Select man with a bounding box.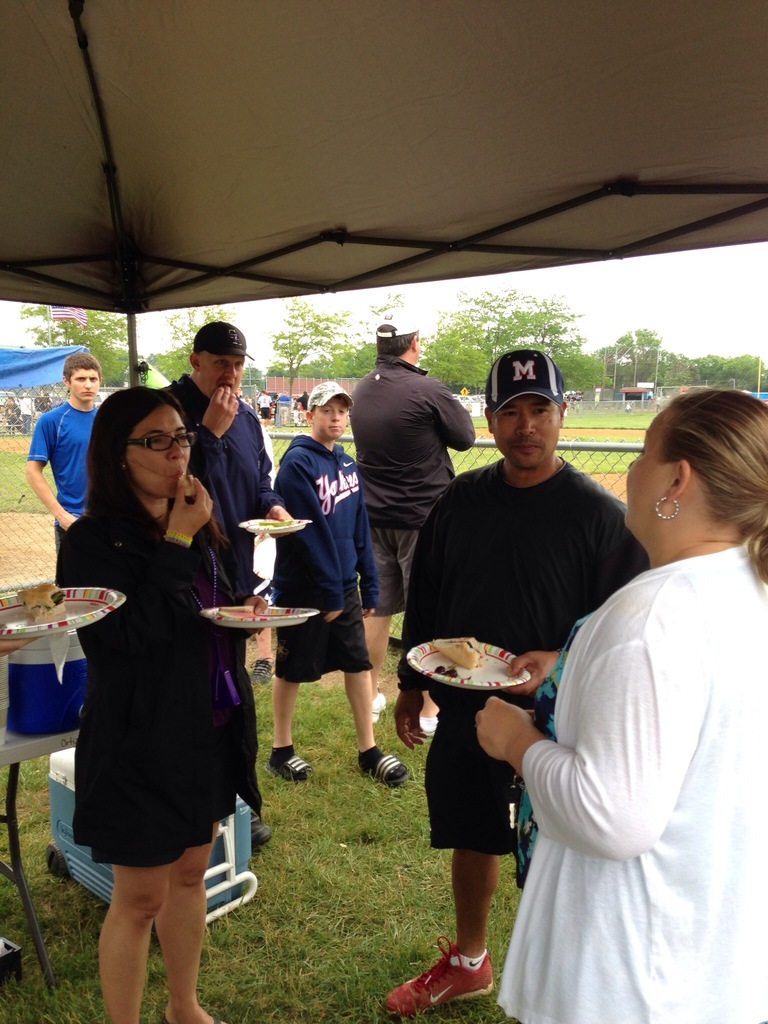
[394, 338, 653, 1019].
